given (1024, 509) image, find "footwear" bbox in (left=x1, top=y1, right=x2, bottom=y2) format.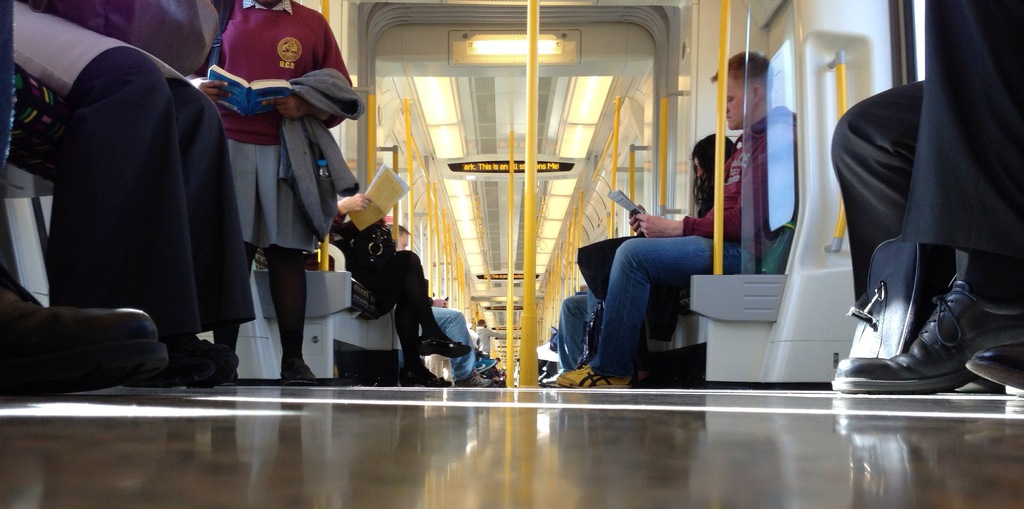
(left=0, top=283, right=177, bottom=401).
